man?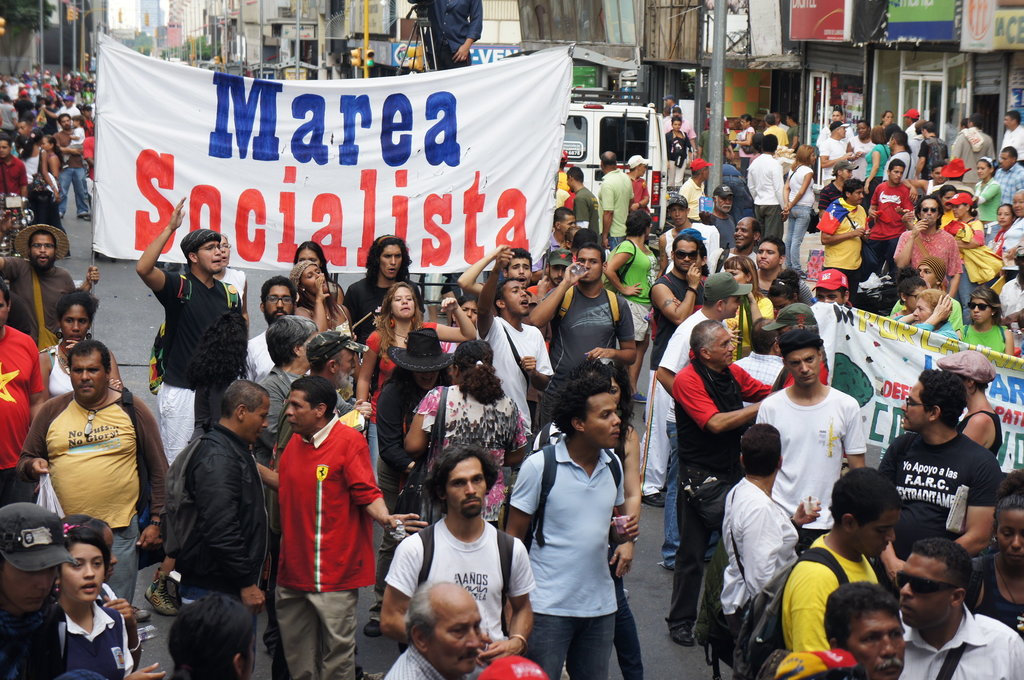
crop(343, 230, 427, 353)
